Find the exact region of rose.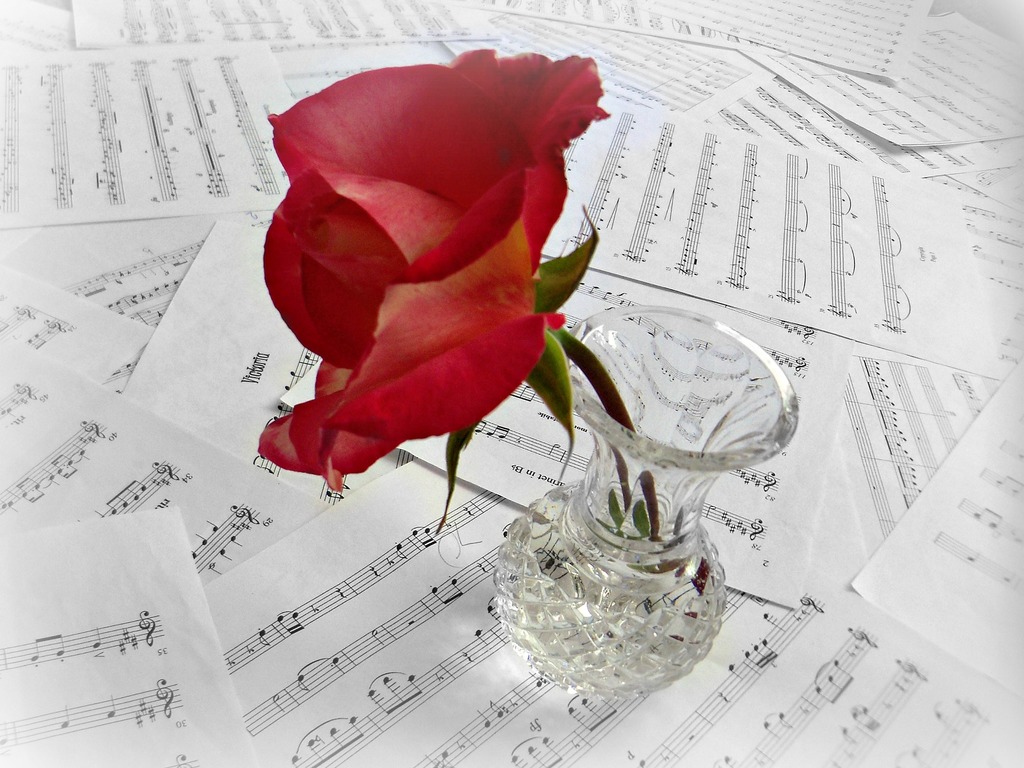
Exact region: (x1=250, y1=47, x2=611, y2=493).
